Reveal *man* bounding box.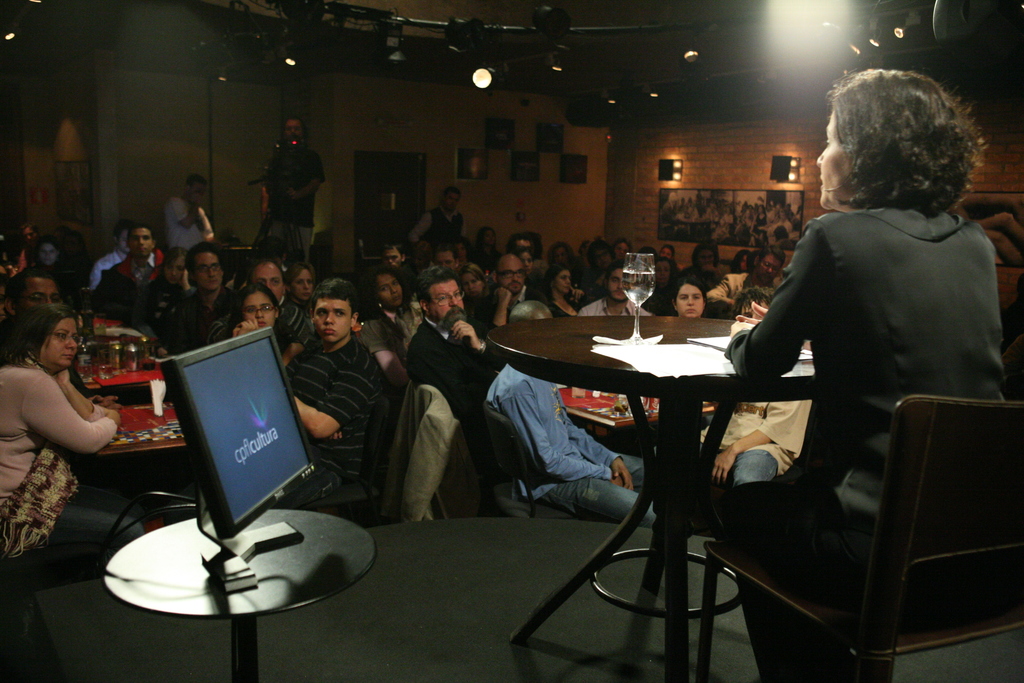
Revealed: (x1=577, y1=262, x2=648, y2=315).
